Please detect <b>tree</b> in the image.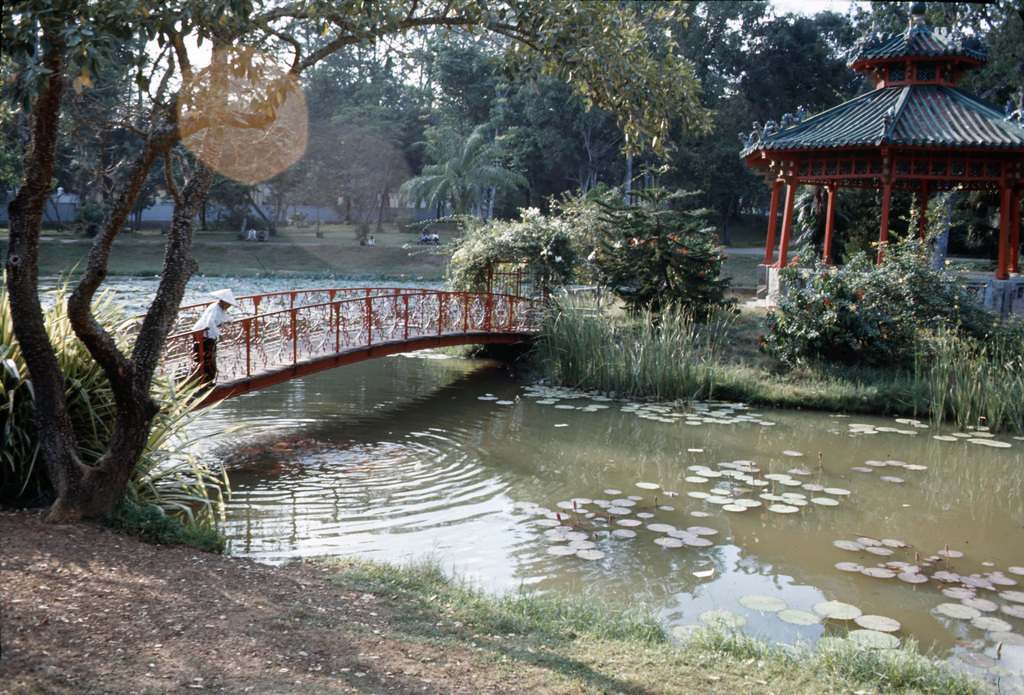
box=[719, 6, 876, 193].
